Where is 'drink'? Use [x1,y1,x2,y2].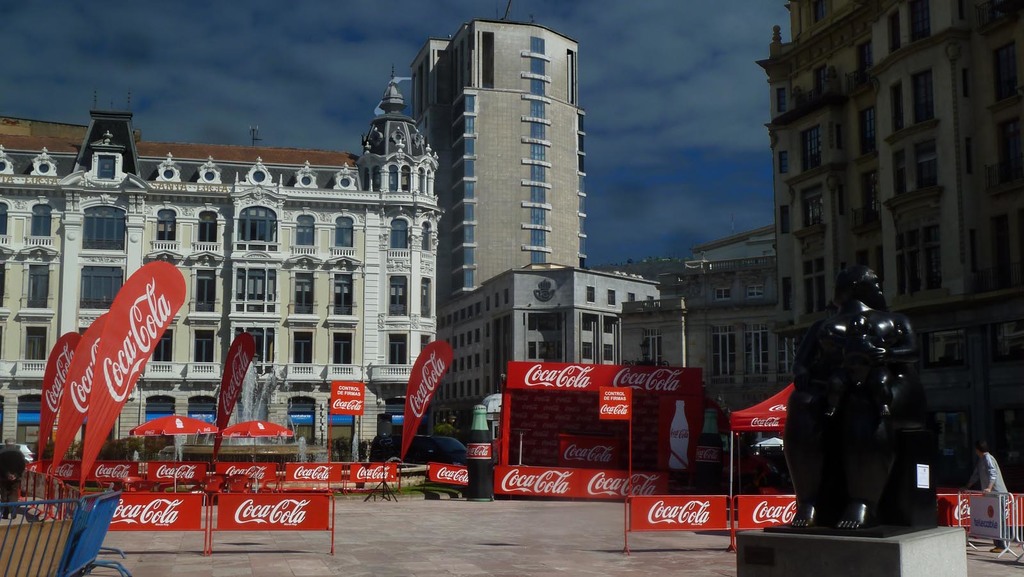
[467,402,493,507].
